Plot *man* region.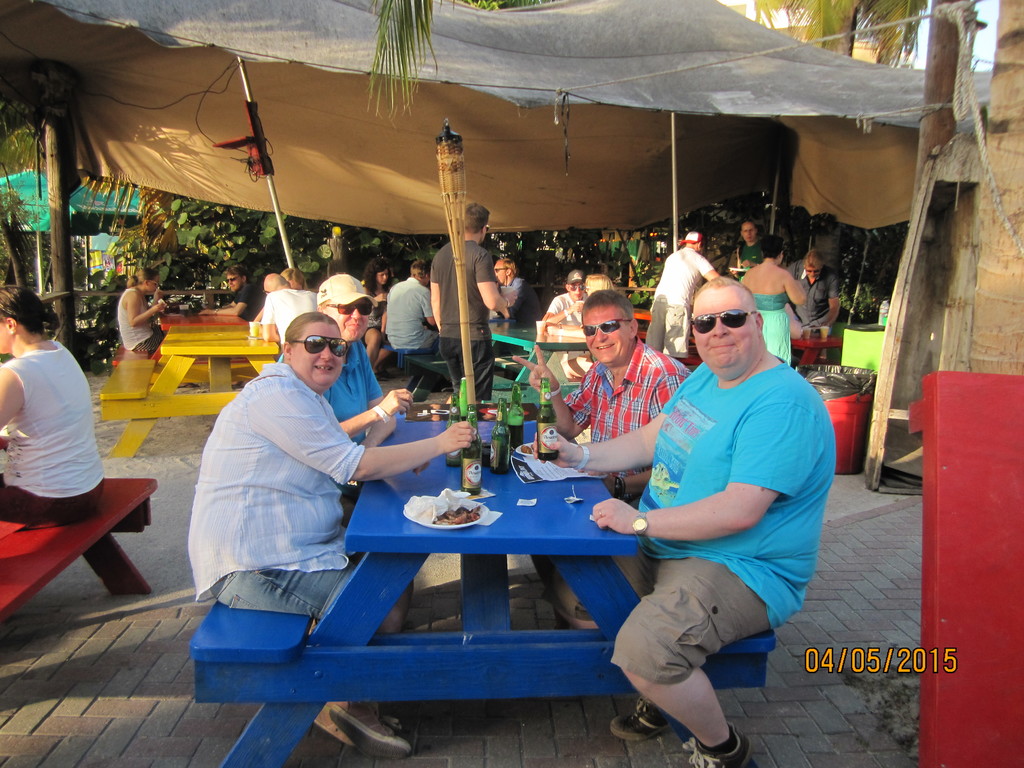
Plotted at pyautogui.locateOnScreen(641, 228, 721, 366).
